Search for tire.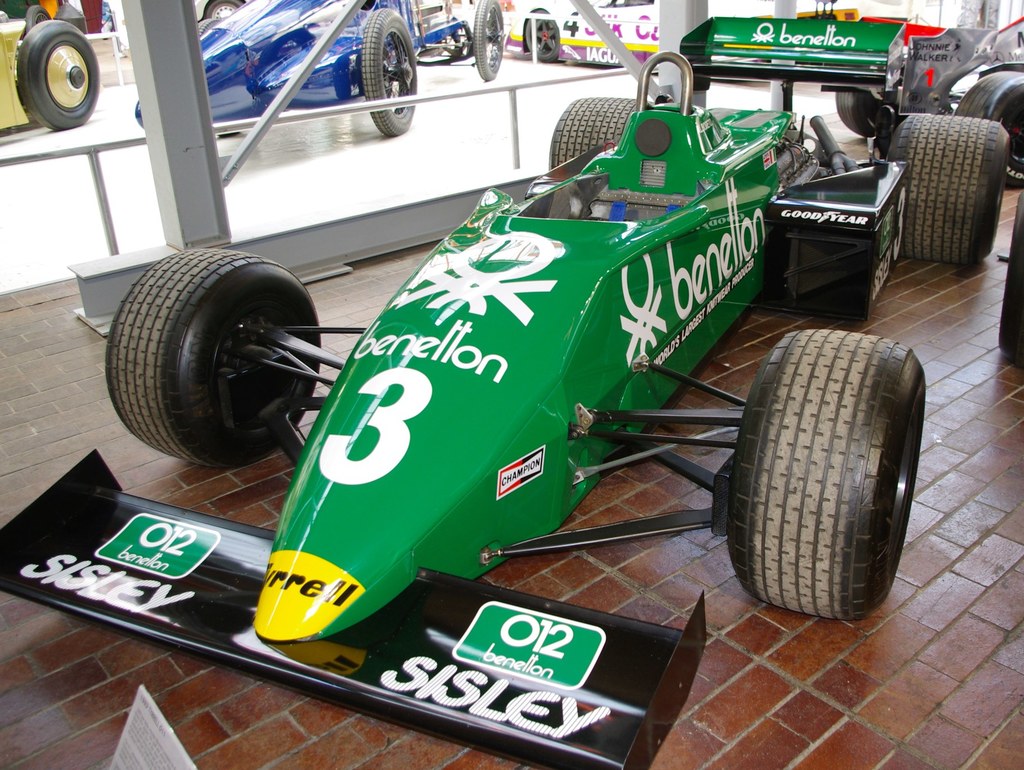
Found at locate(961, 71, 1023, 189).
